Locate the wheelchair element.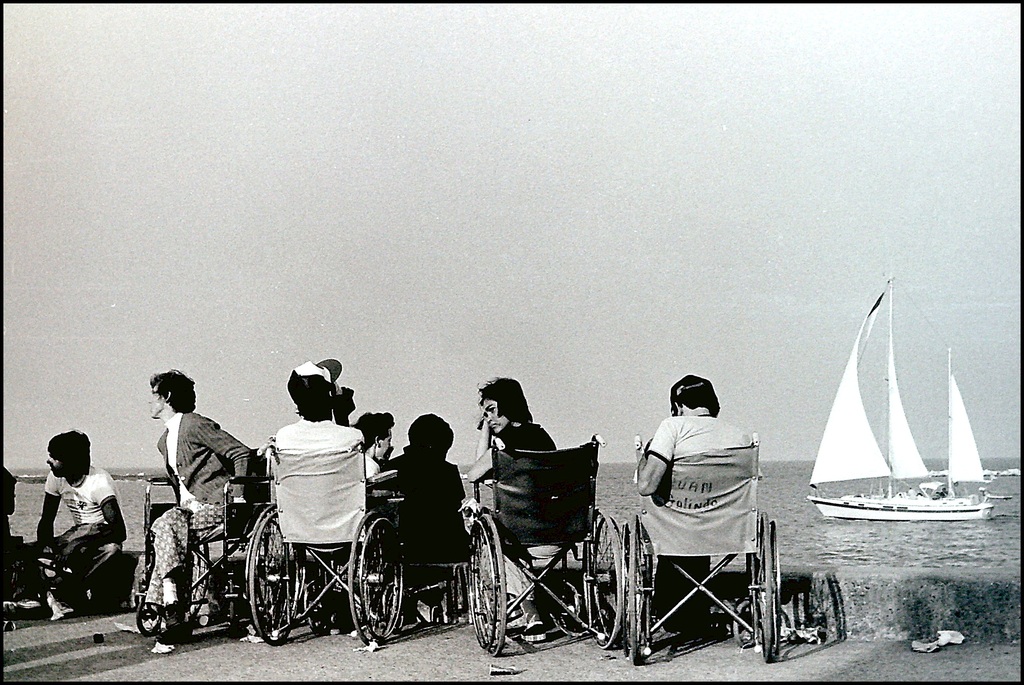
Element bbox: crop(627, 435, 790, 677).
